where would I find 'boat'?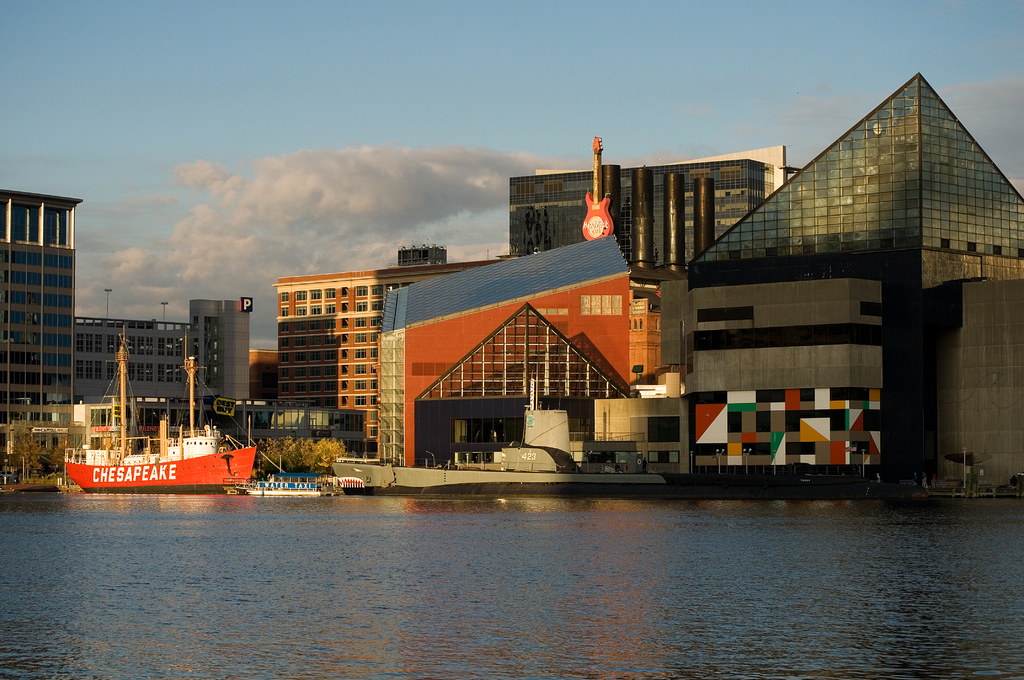
At pyautogui.locateOnScreen(330, 368, 669, 496).
